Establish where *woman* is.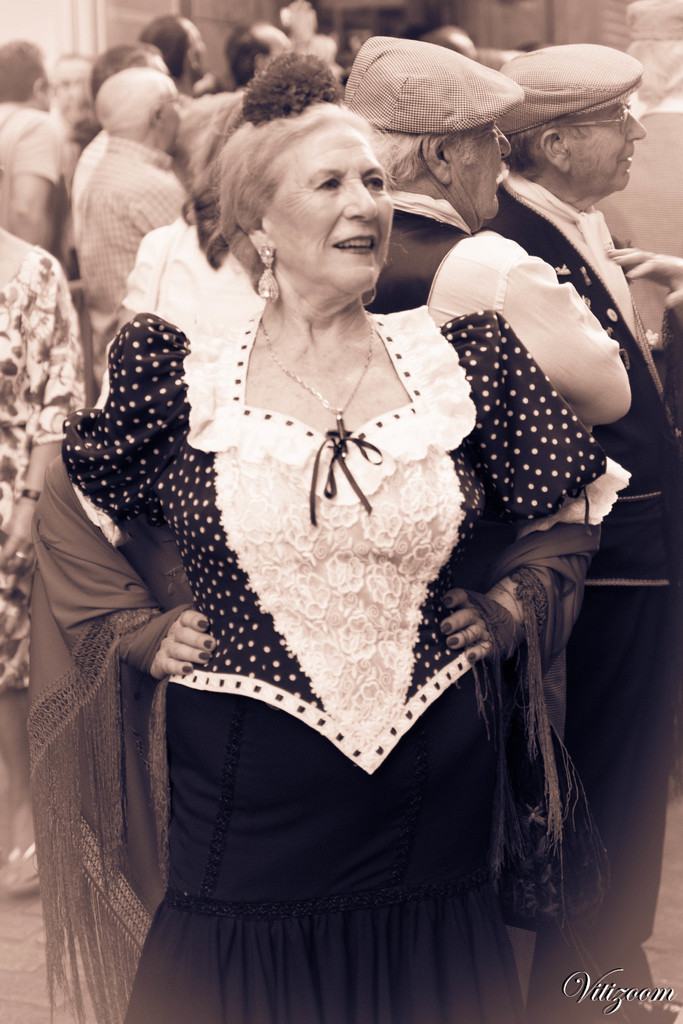
Established at (x1=33, y1=97, x2=613, y2=1023).
